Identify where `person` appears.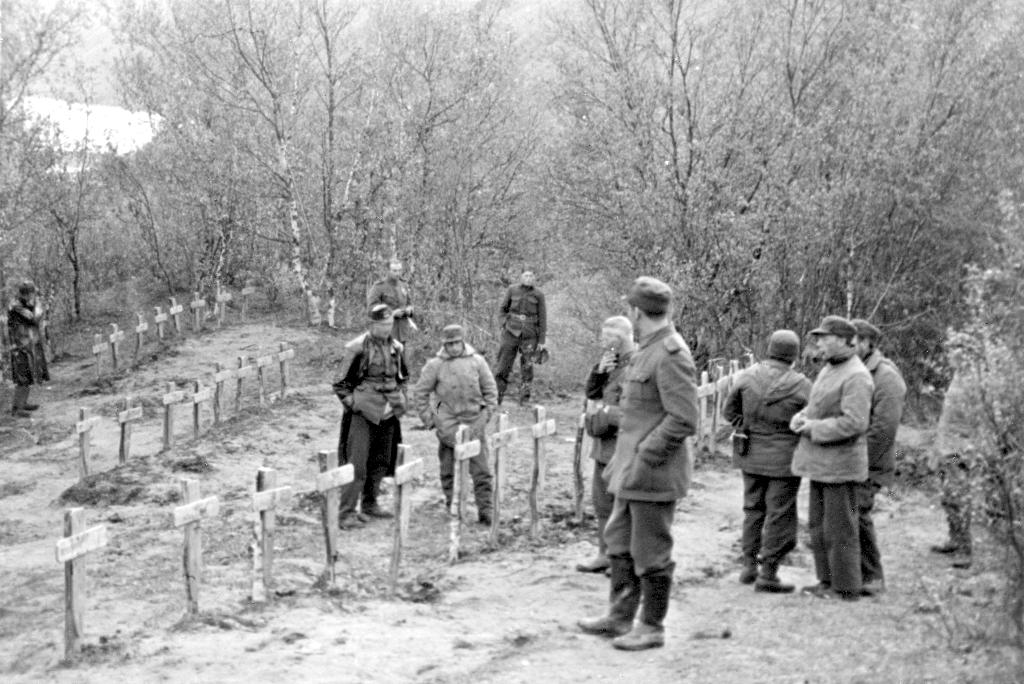
Appears at 795, 317, 859, 601.
